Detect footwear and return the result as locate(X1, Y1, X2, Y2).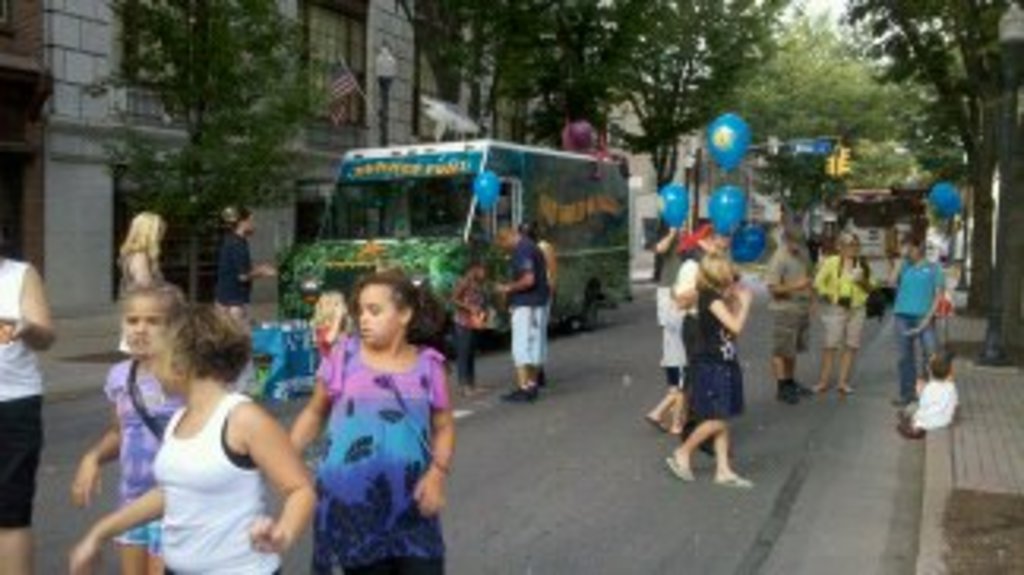
locate(499, 385, 525, 401).
